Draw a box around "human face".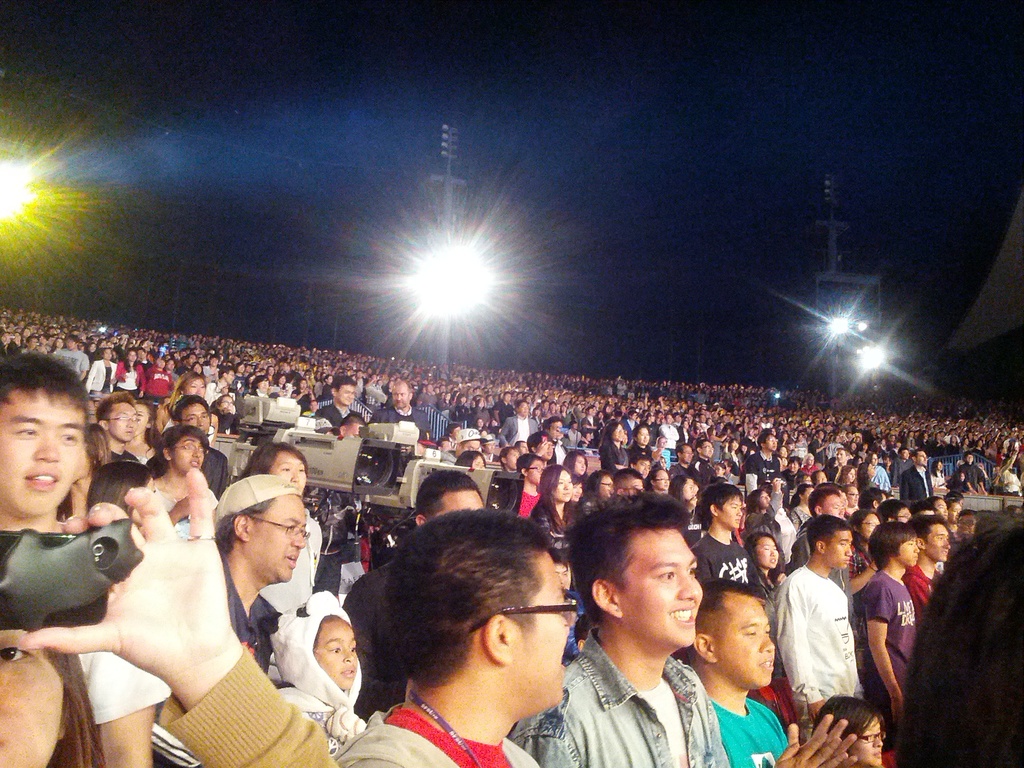
l=300, t=381, r=306, b=390.
